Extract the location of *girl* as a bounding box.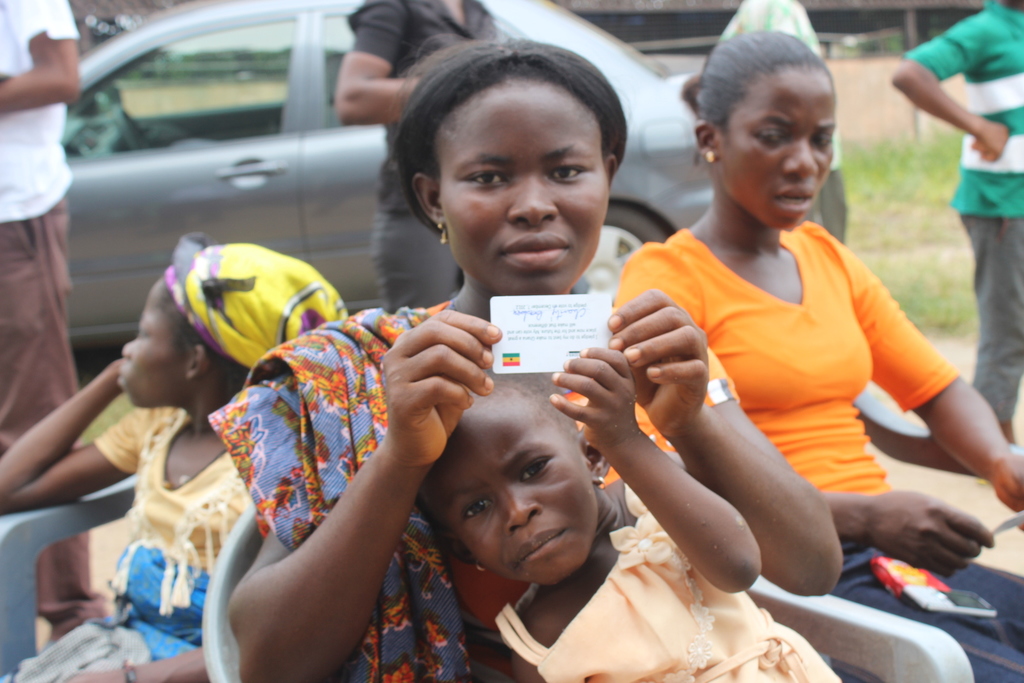
(397, 352, 836, 682).
